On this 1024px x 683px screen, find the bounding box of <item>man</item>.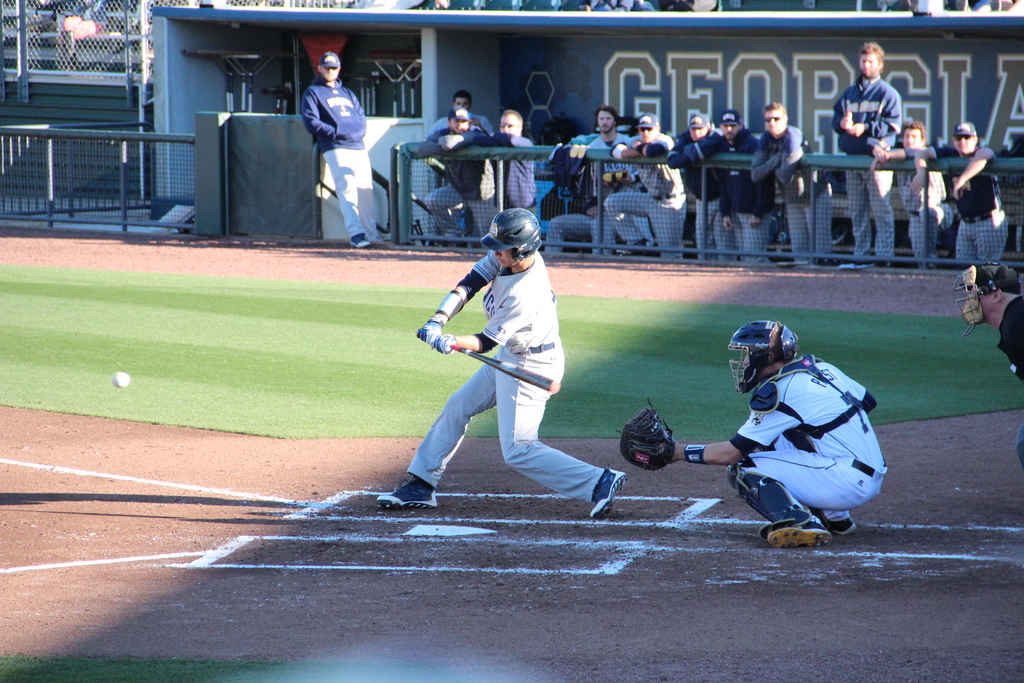
Bounding box: rect(751, 102, 832, 267).
